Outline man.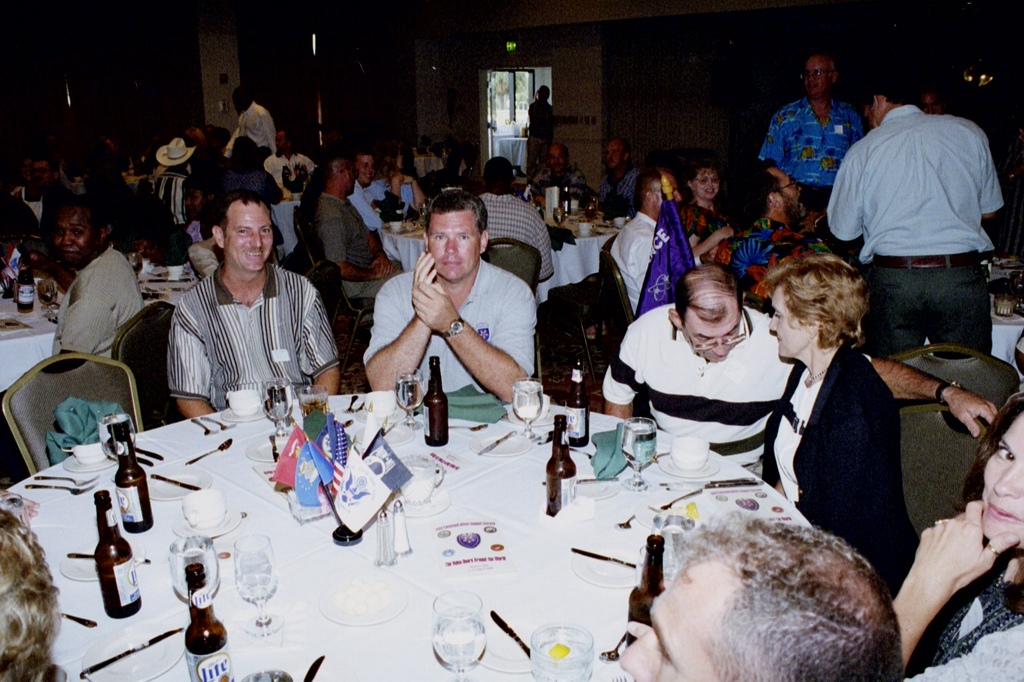
Outline: pyautogui.locateOnScreen(711, 153, 827, 299).
